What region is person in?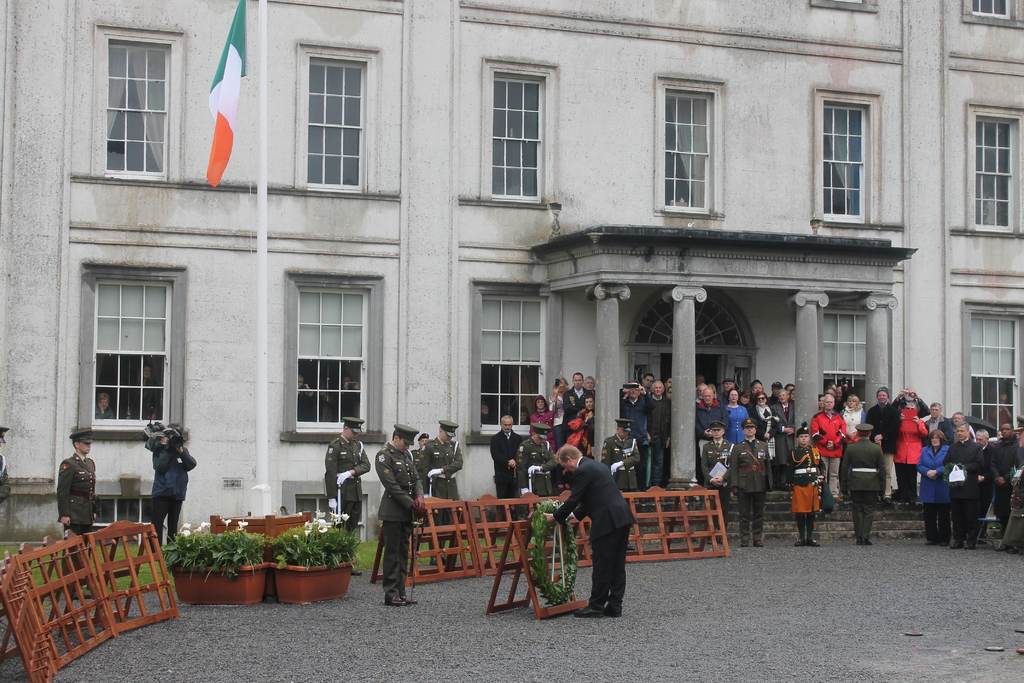
<region>693, 388, 730, 457</region>.
